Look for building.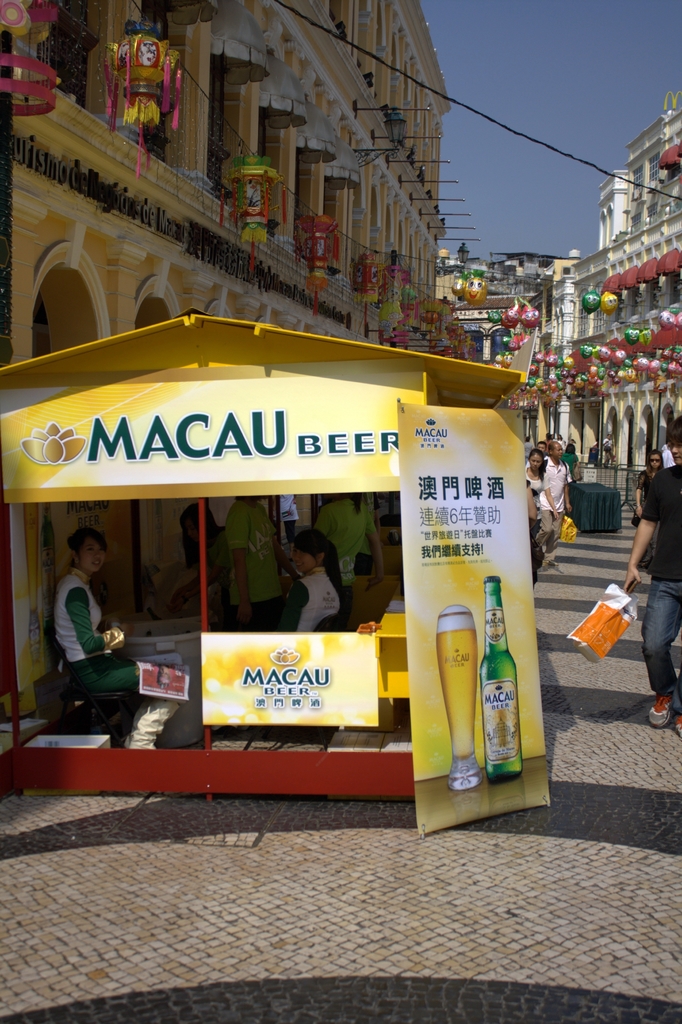
Found: l=564, t=92, r=681, b=519.
